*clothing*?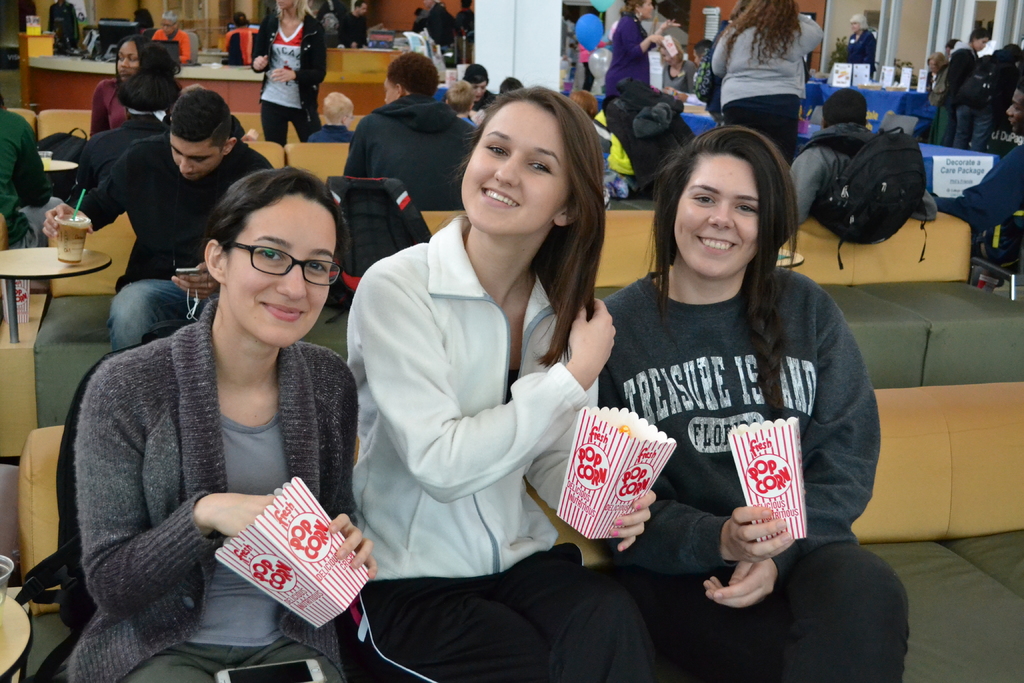
{"x1": 332, "y1": 5, "x2": 372, "y2": 41}
